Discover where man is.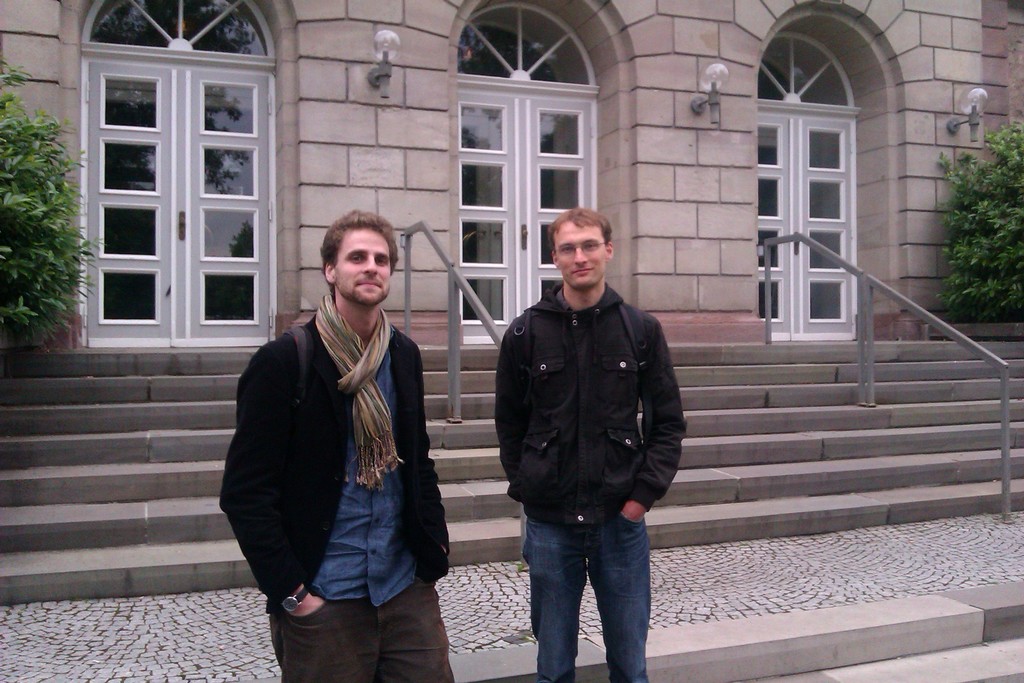
Discovered at bbox=[221, 205, 445, 682].
